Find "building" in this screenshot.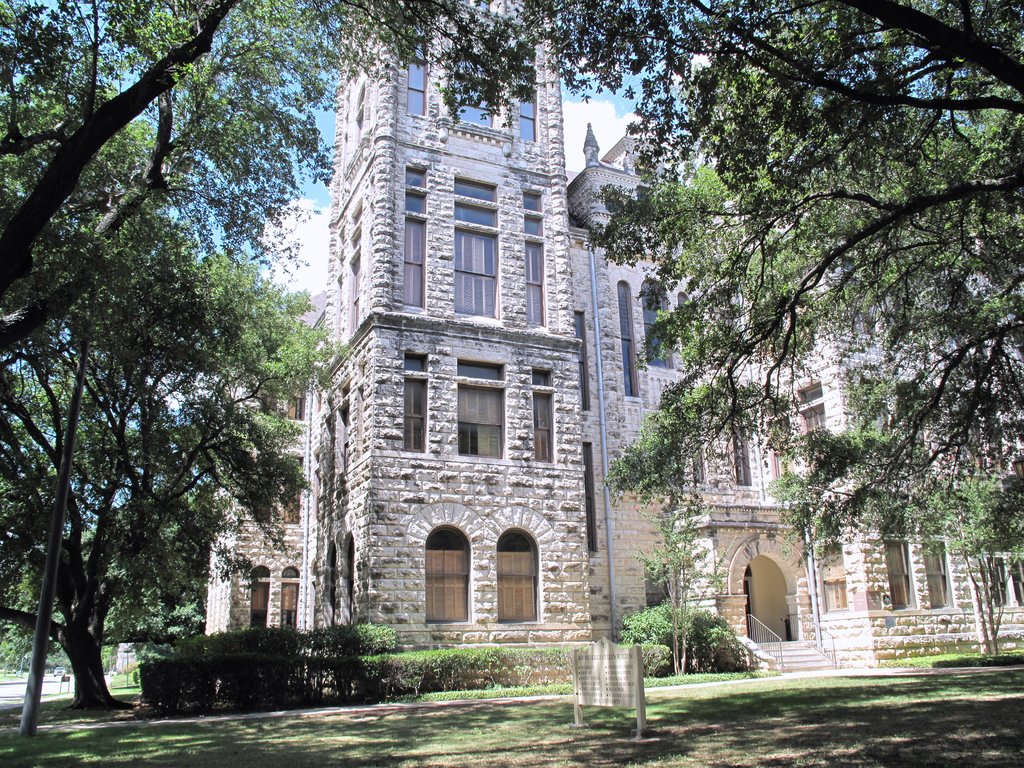
The bounding box for "building" is 196,0,1023,715.
